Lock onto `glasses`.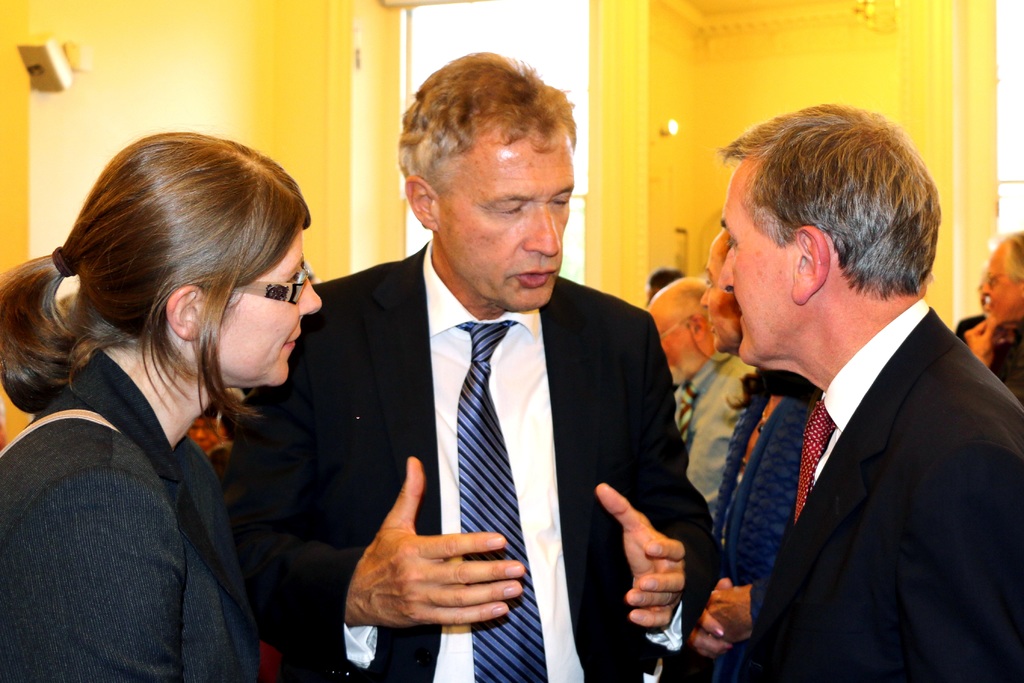
Locked: [left=655, top=316, right=698, bottom=342].
